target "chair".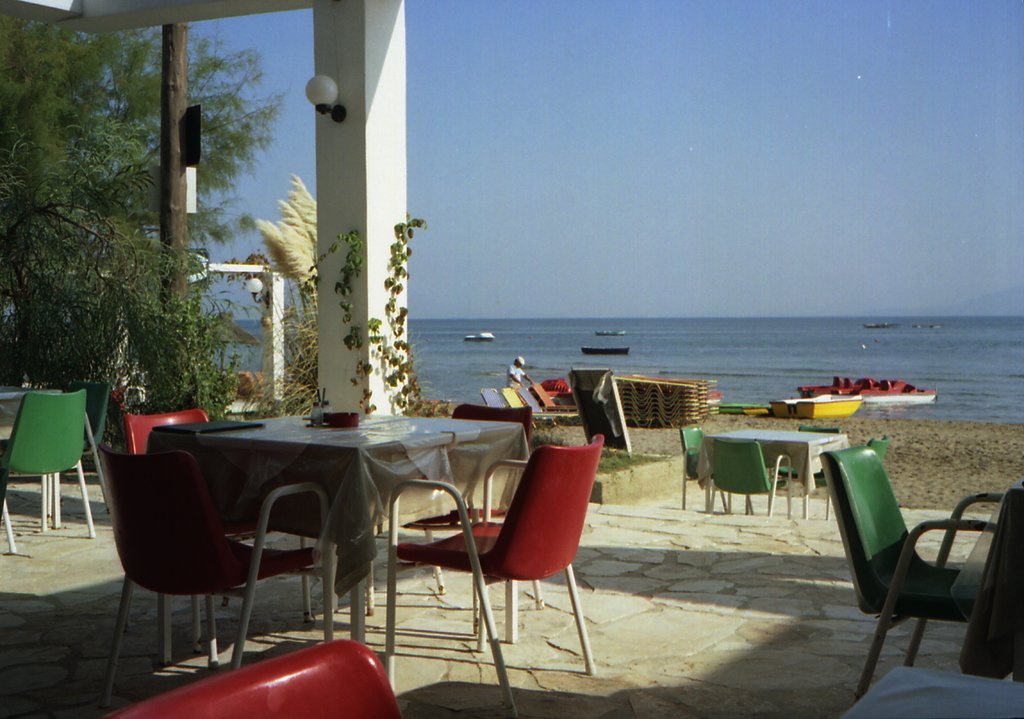
Target region: select_region(94, 453, 337, 718).
